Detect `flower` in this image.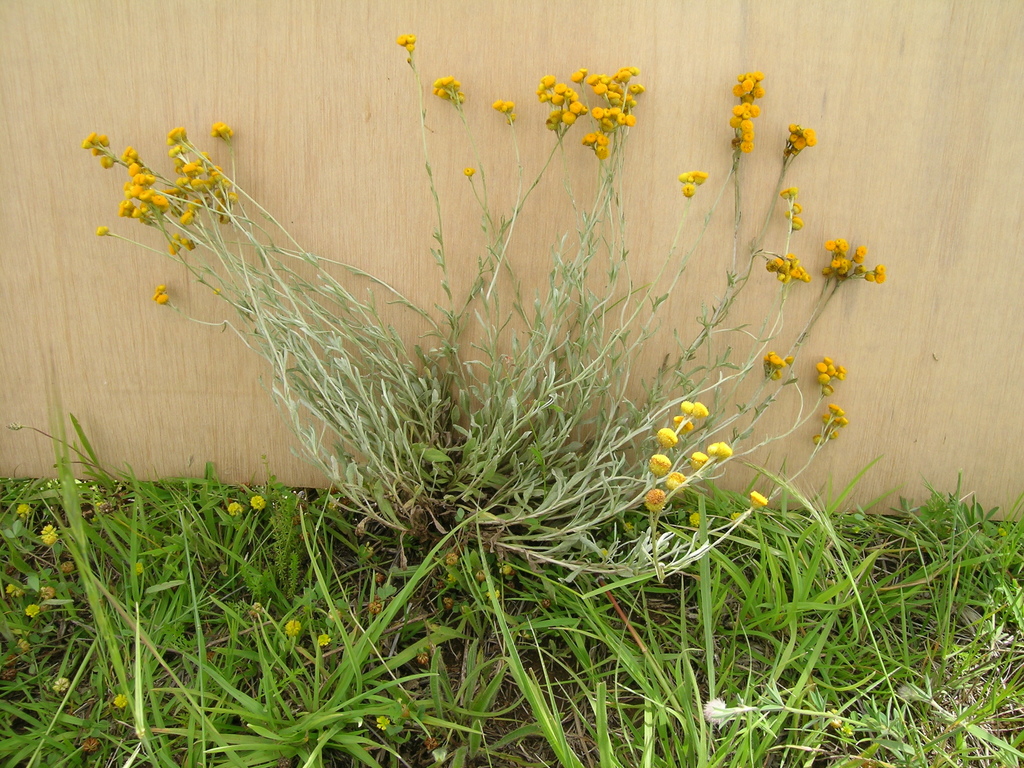
Detection: Rect(52, 676, 70, 692).
